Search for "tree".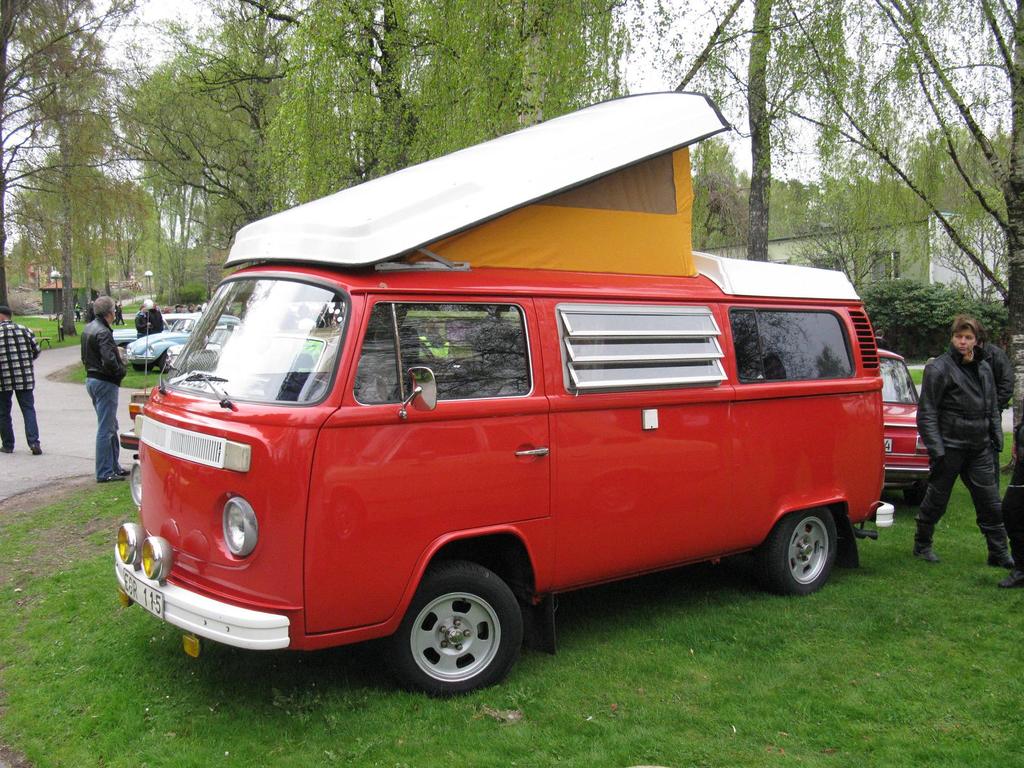
Found at select_region(798, 177, 886, 245).
